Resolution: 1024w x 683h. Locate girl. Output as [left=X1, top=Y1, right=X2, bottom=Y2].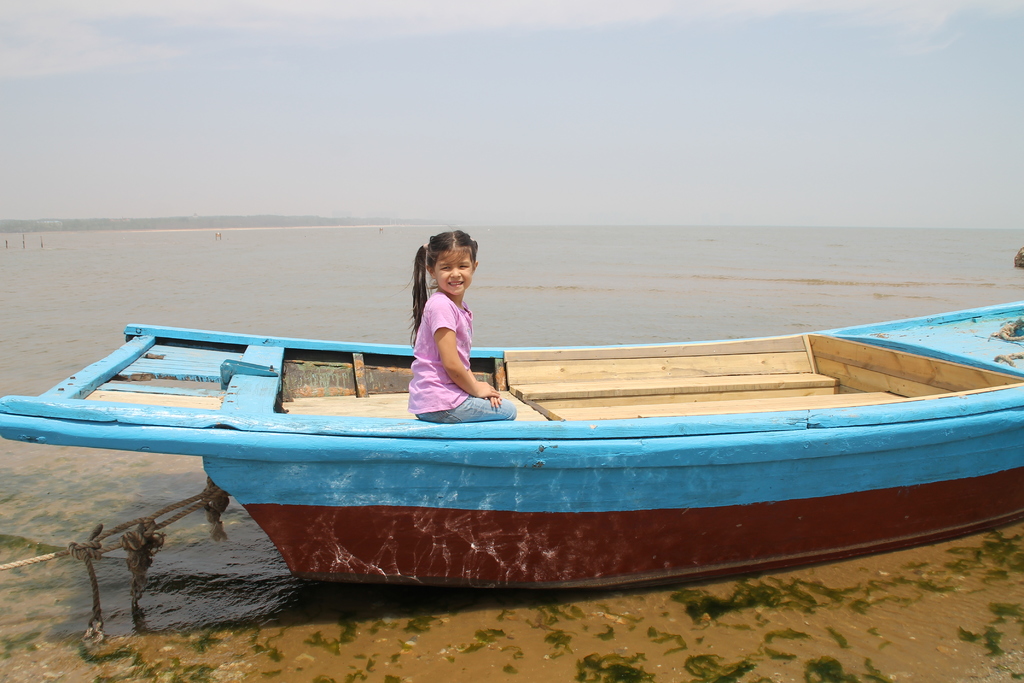
[left=410, top=229, right=513, bottom=422].
